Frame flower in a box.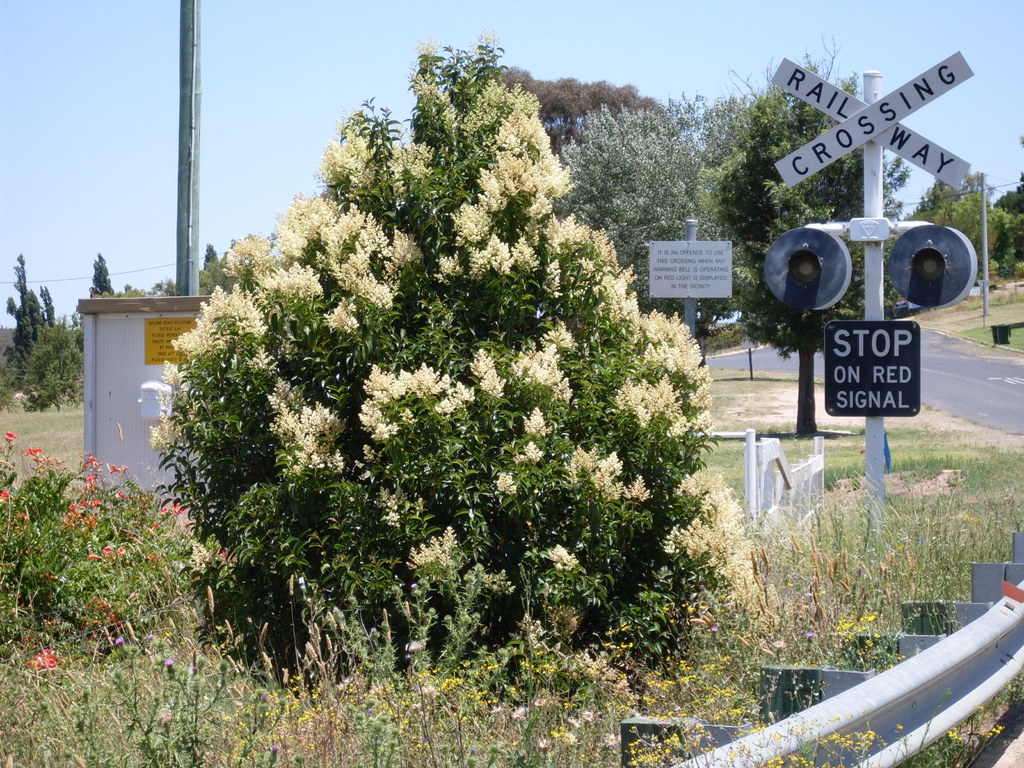
(x1=22, y1=446, x2=44, y2=456).
